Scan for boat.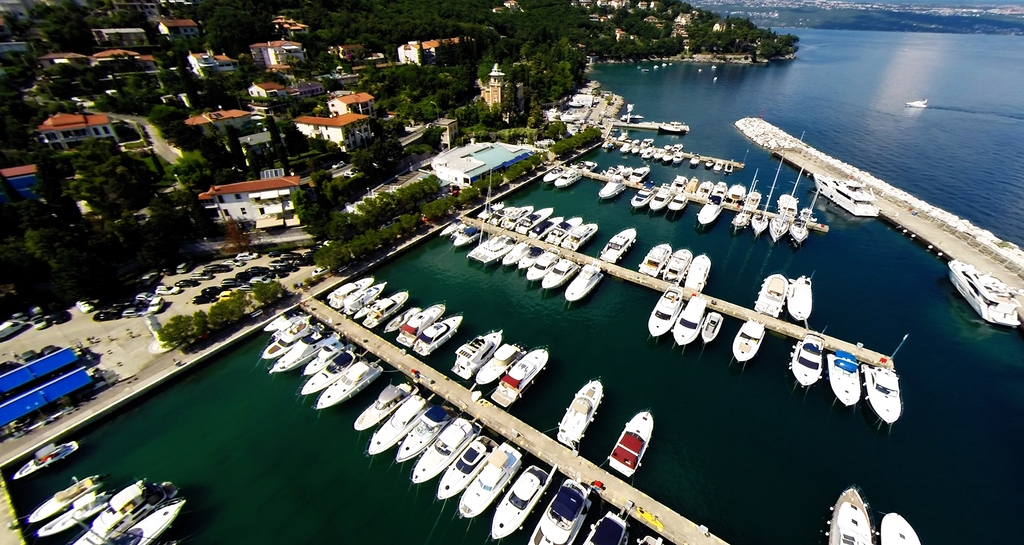
Scan result: (x1=627, y1=181, x2=653, y2=210).
